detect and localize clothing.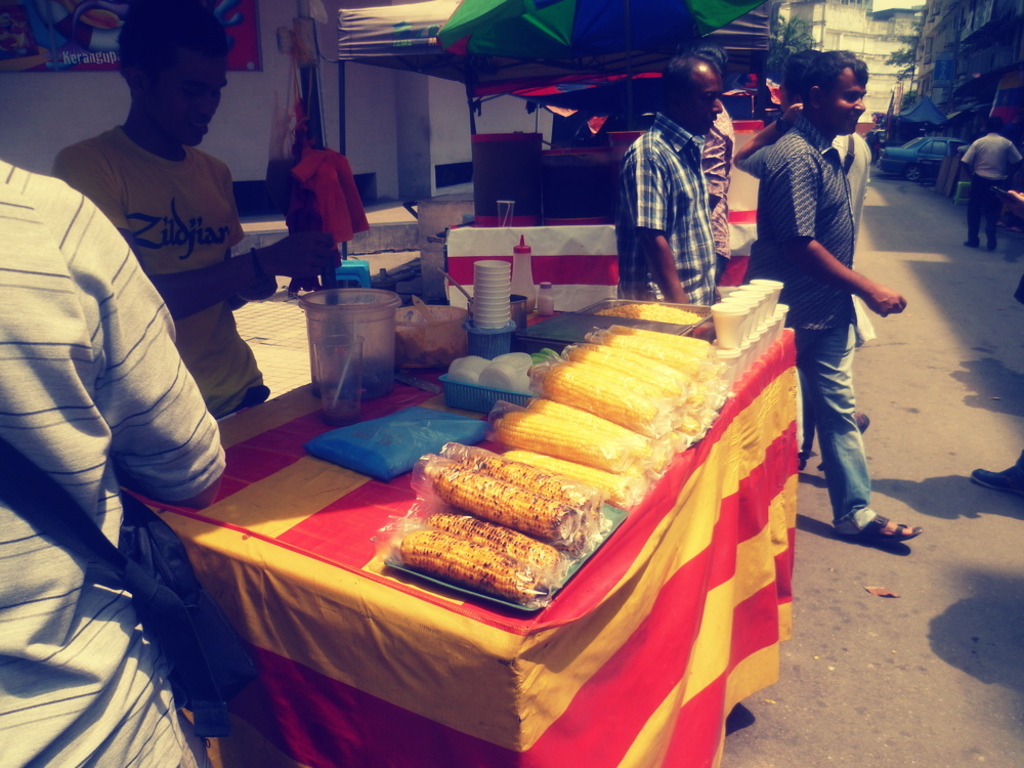
Localized at BBox(50, 117, 274, 422).
